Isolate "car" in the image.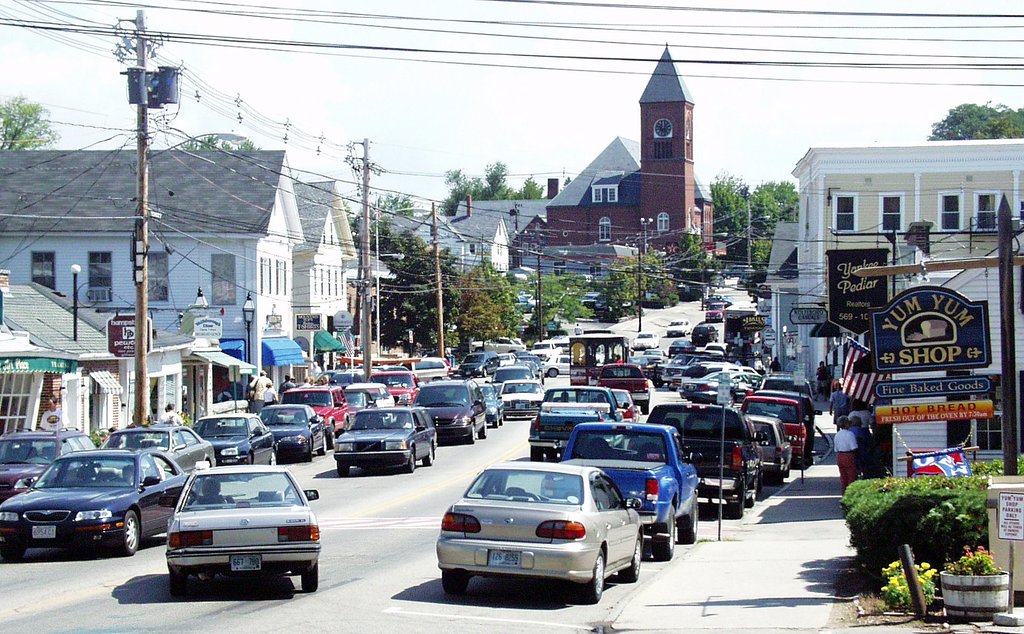
Isolated region: {"left": 164, "top": 464, "right": 321, "bottom": 596}.
